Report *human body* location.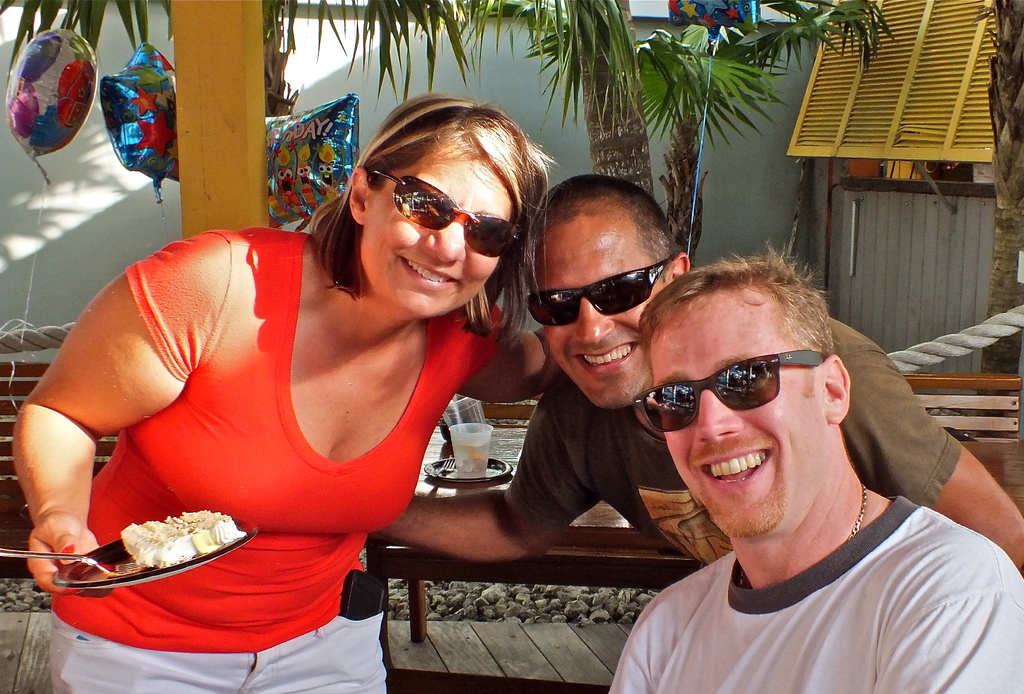
Report: 10, 227, 556, 693.
